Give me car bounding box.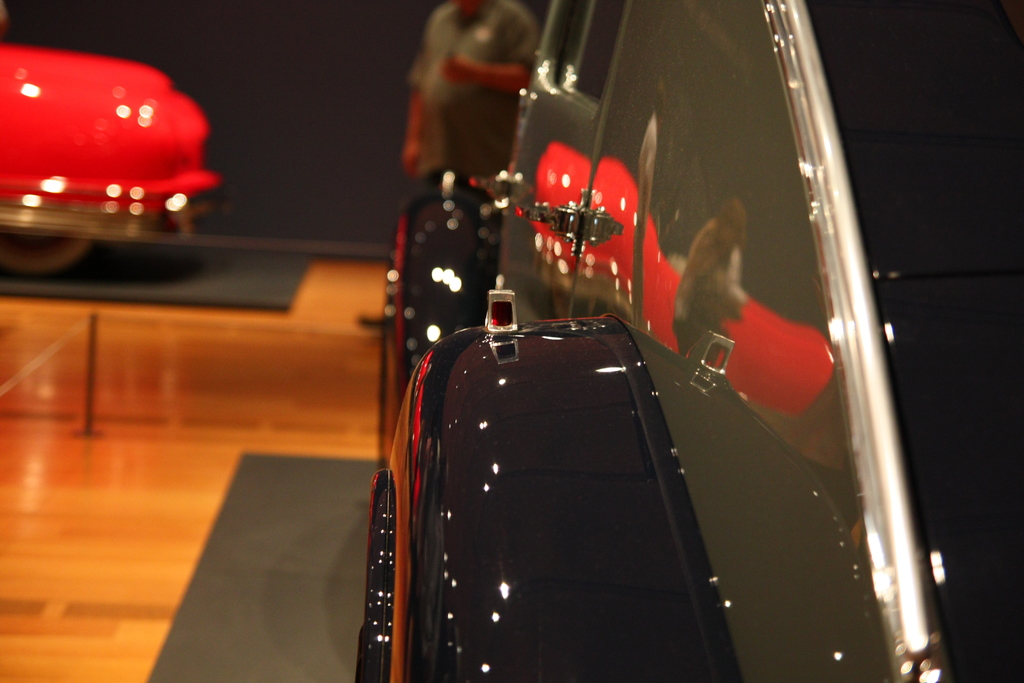
box=[0, 48, 220, 281].
